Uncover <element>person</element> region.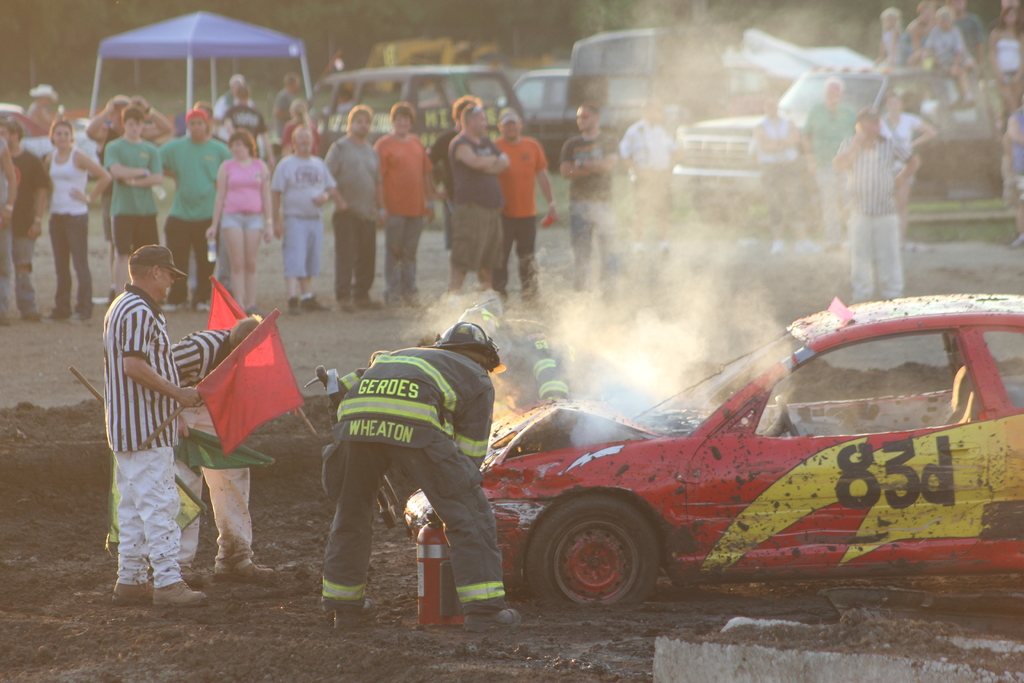
Uncovered: rect(1006, 115, 1023, 252).
